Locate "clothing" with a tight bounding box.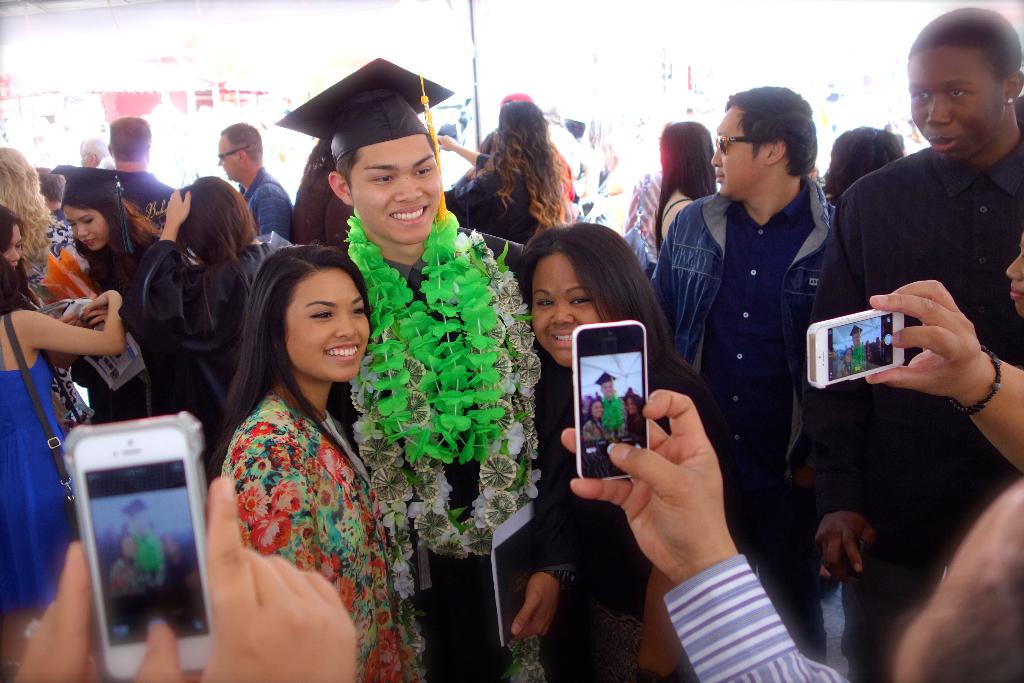
bbox=[142, 245, 265, 434].
